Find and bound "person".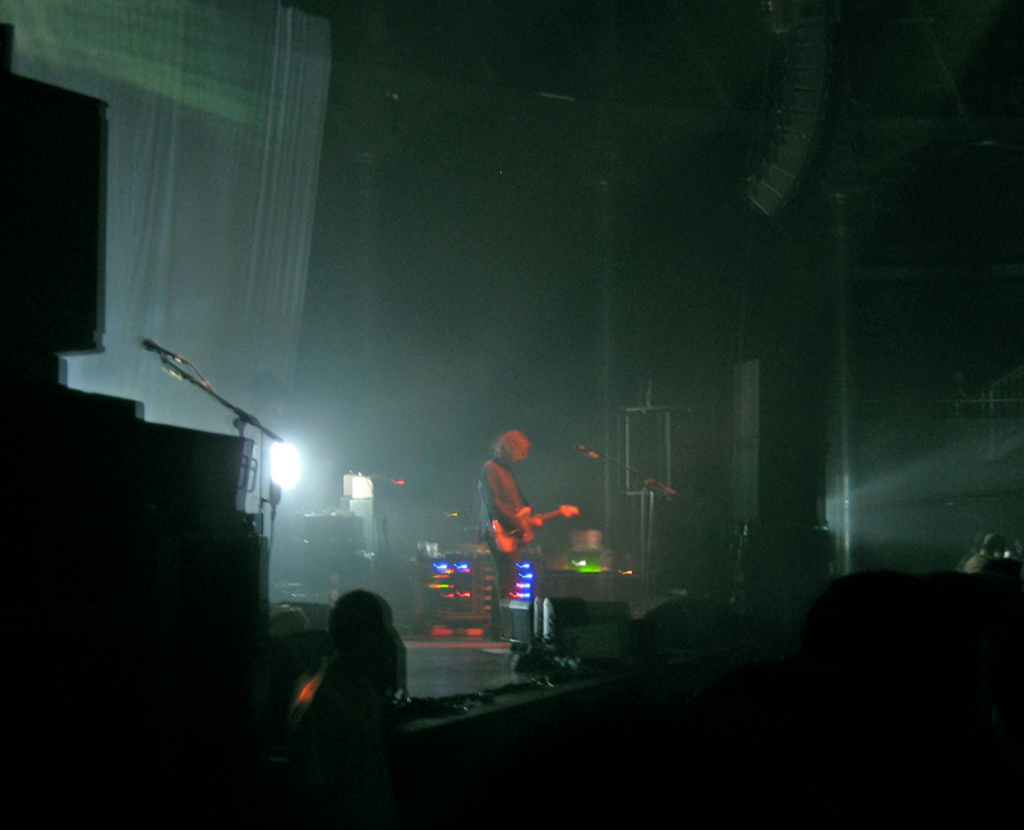
Bound: <region>479, 423, 548, 651</region>.
